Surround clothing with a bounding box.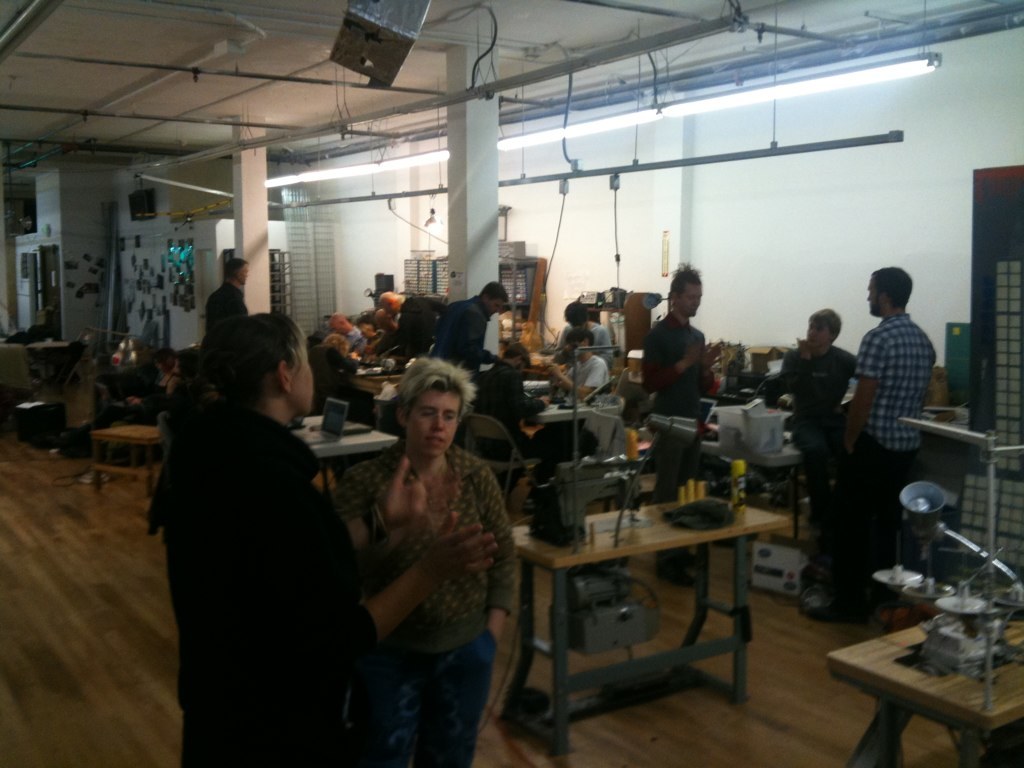
l=431, t=296, r=510, b=375.
